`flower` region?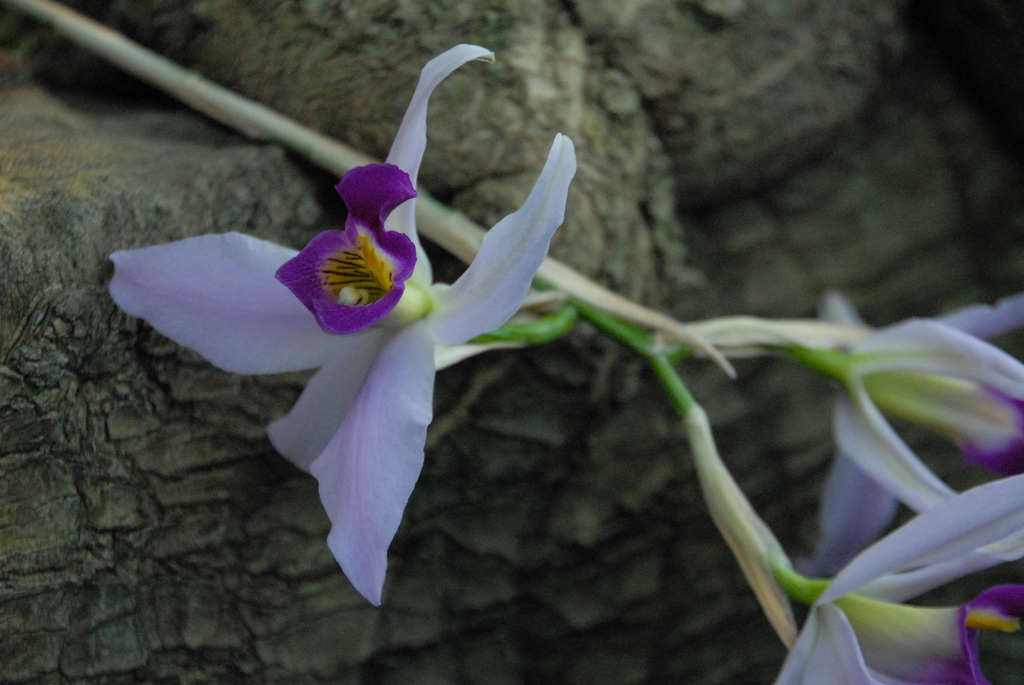
<bbox>806, 290, 1023, 572</bbox>
